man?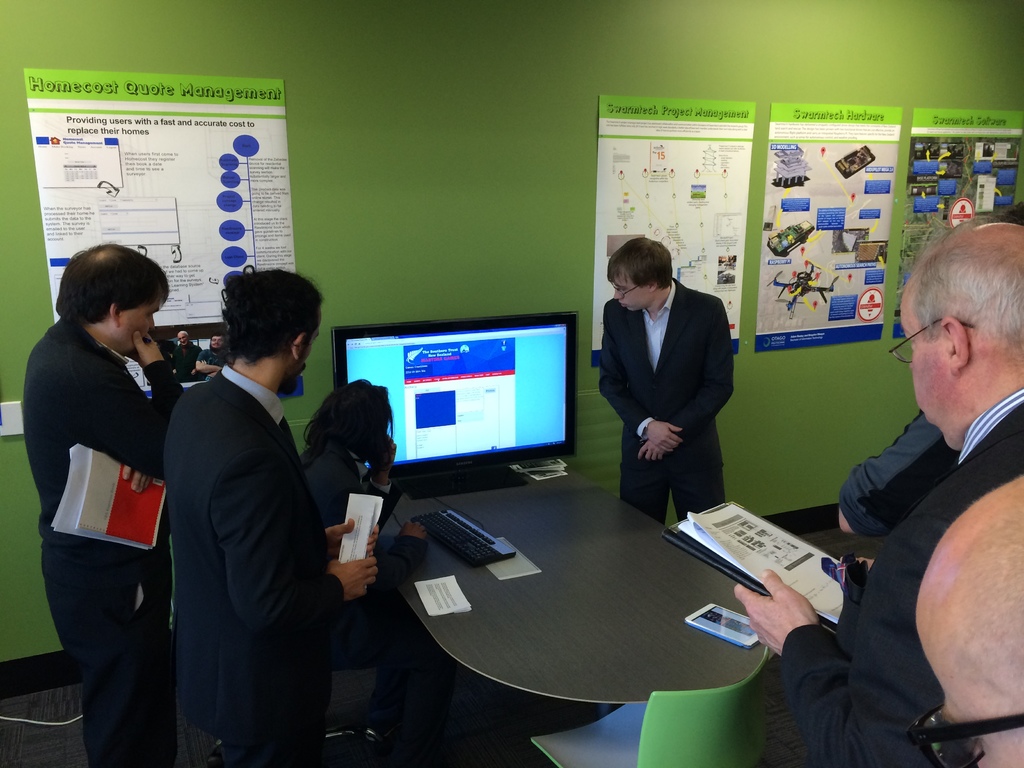
(x1=171, y1=265, x2=374, y2=767)
